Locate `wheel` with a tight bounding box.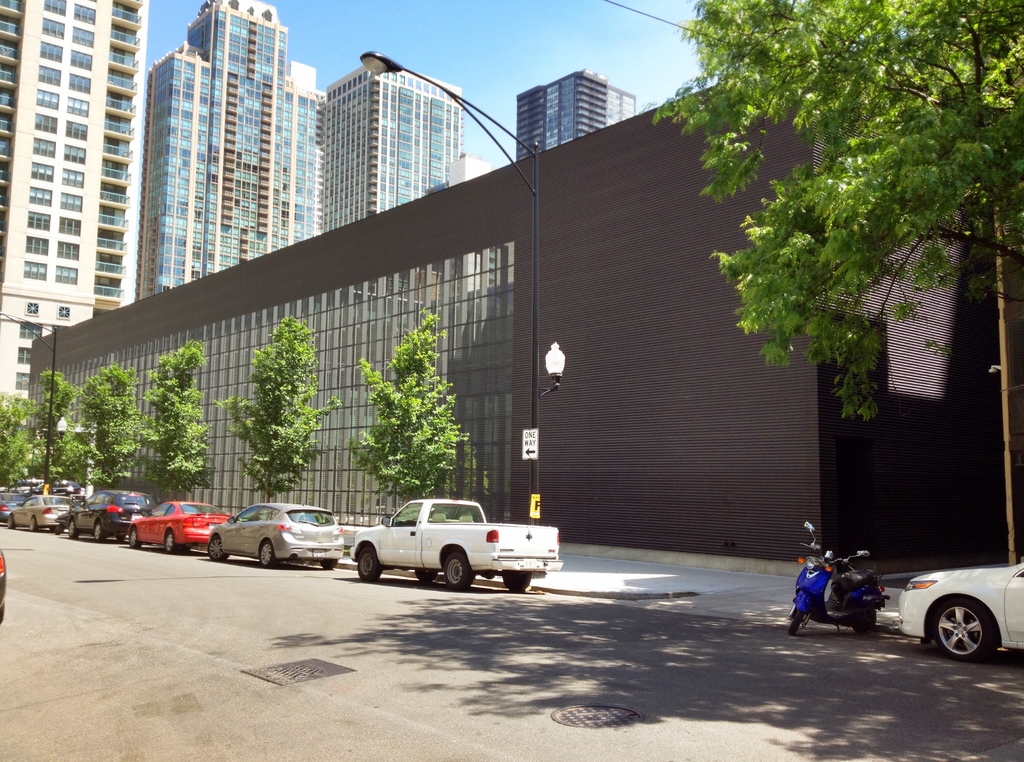
[94, 523, 106, 542].
